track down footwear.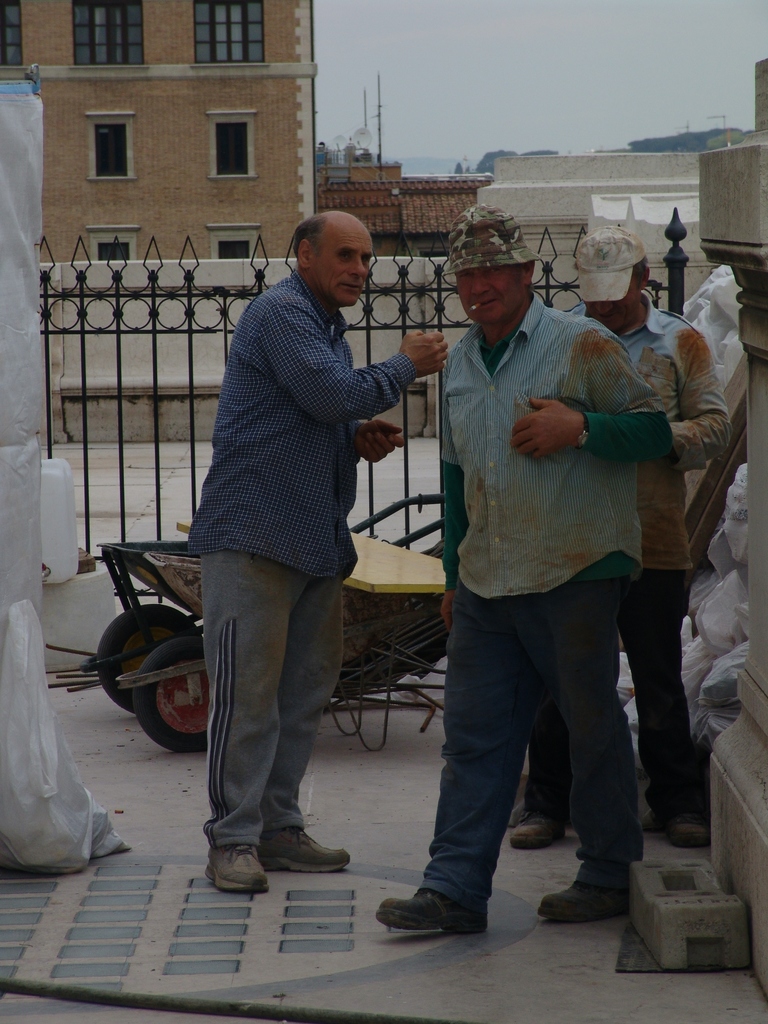
Tracked to [380, 883, 504, 935].
